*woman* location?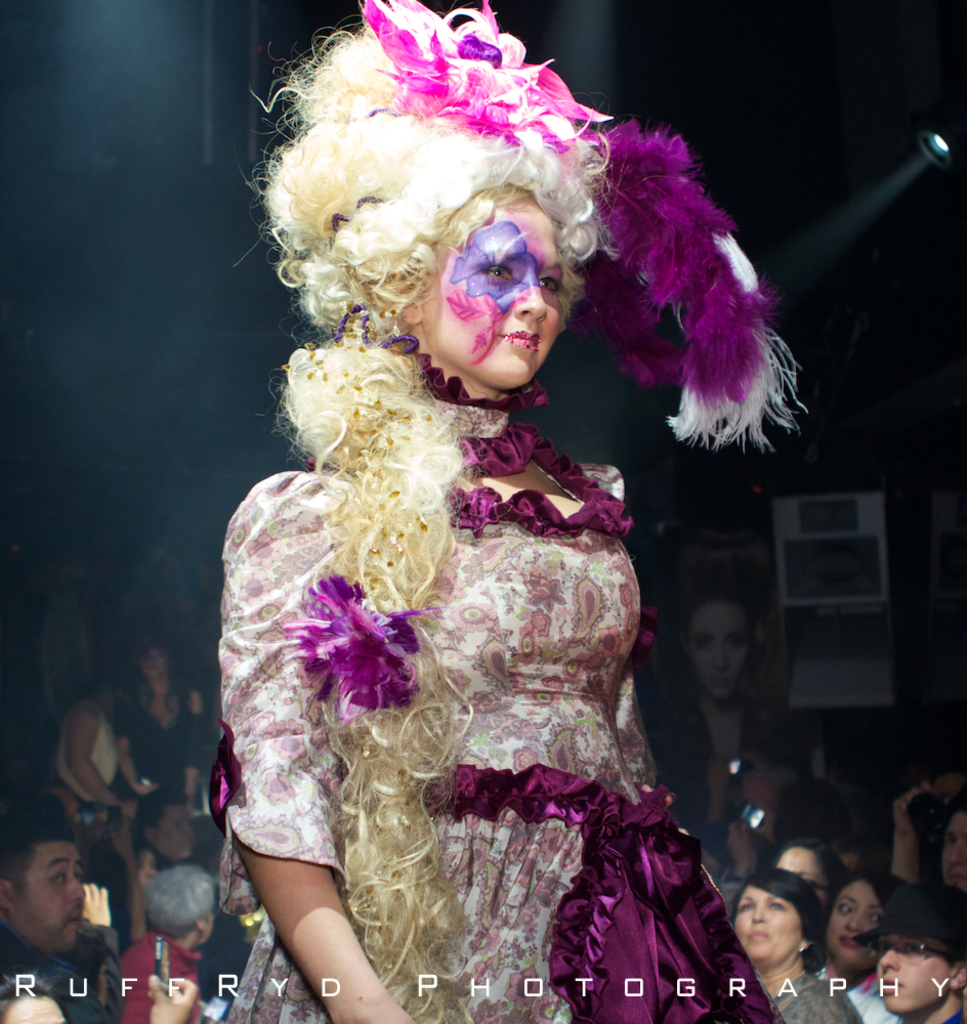
<region>733, 872, 876, 1023</region>
